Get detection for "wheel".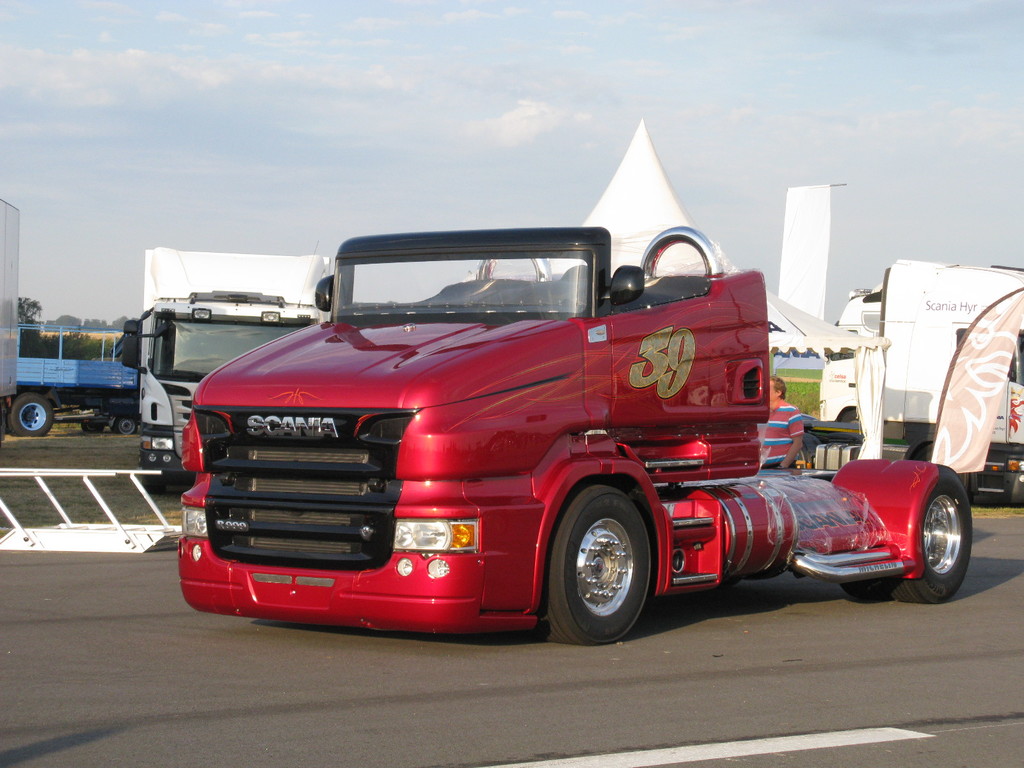
Detection: bbox=[909, 466, 978, 605].
